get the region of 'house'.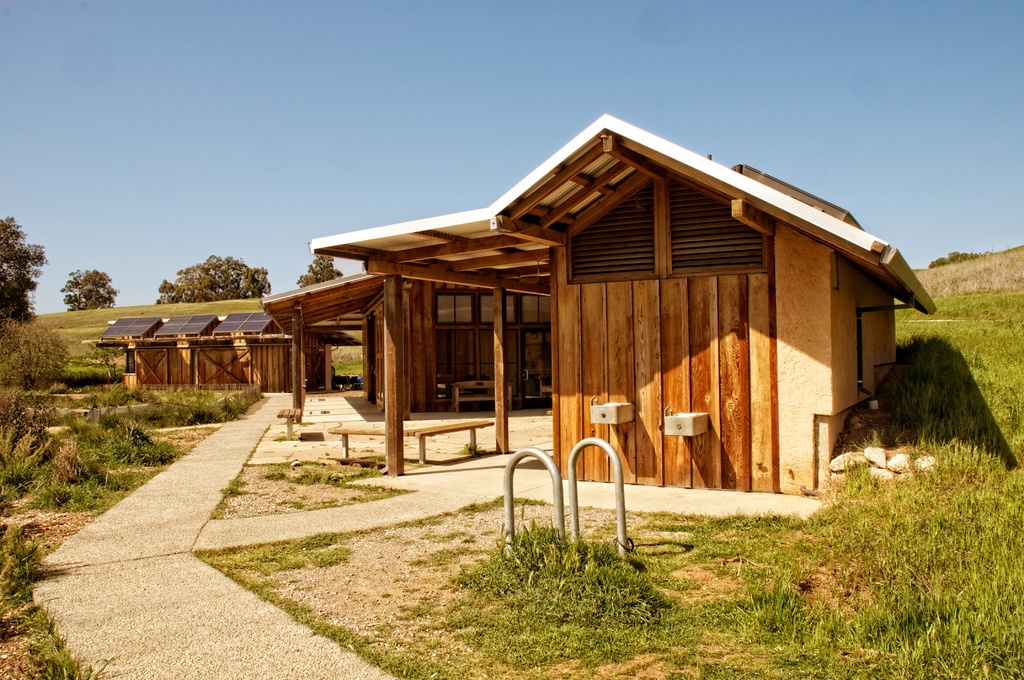
left=81, top=314, right=358, bottom=397.
